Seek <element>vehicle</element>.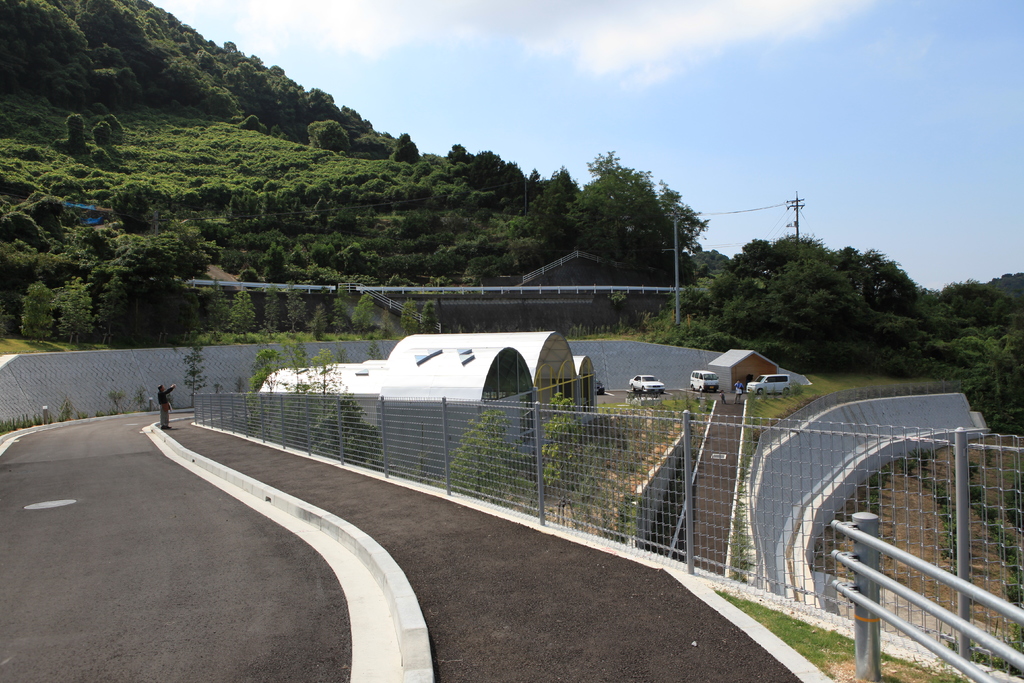
593, 375, 607, 395.
